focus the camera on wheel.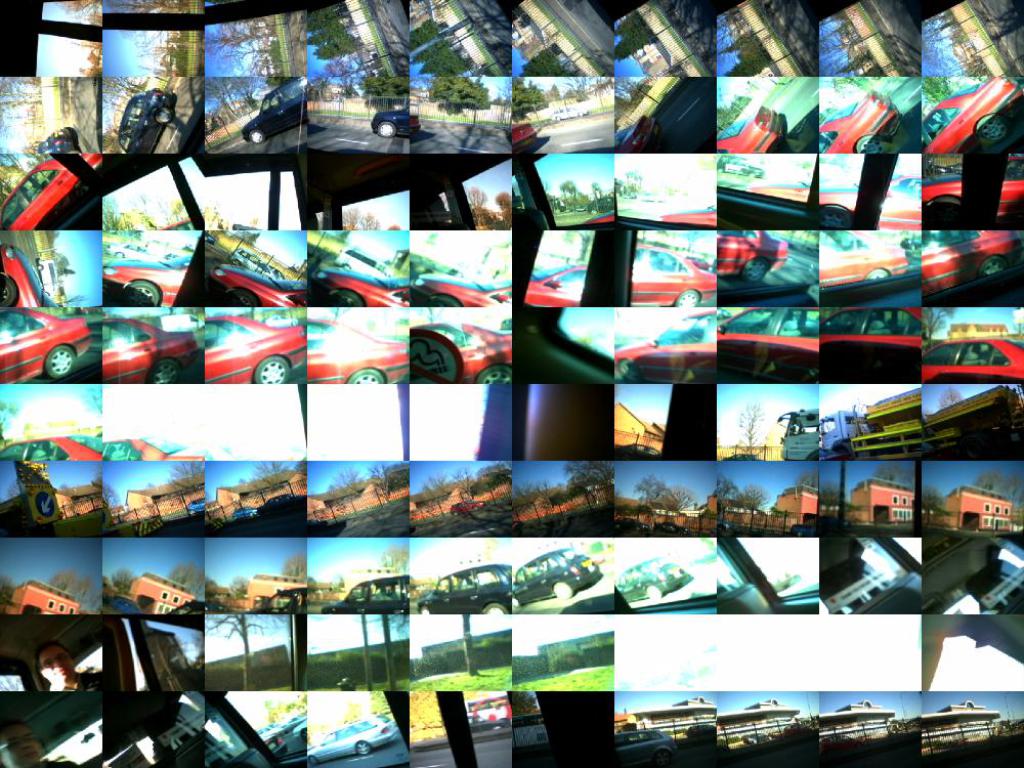
Focus region: 240/349/292/391.
